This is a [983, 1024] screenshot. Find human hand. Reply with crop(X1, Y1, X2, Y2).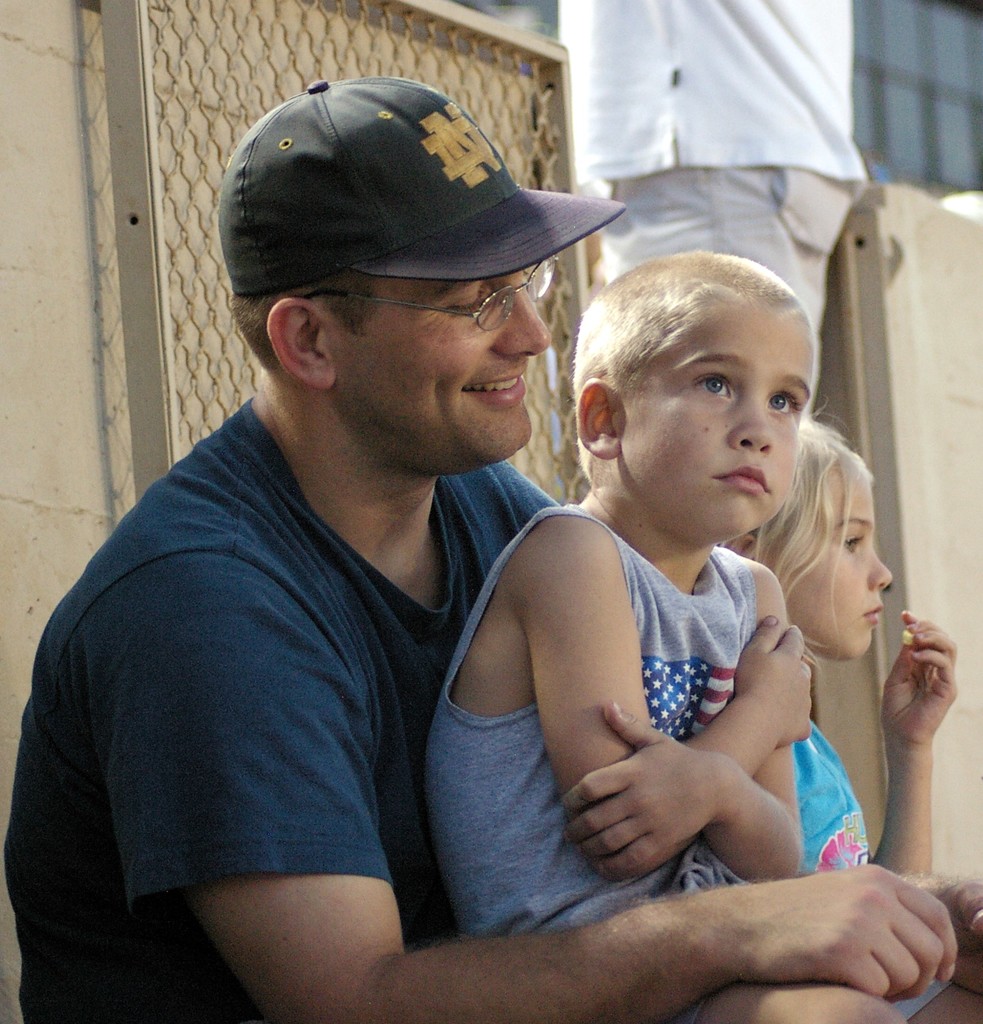
crop(559, 710, 833, 888).
